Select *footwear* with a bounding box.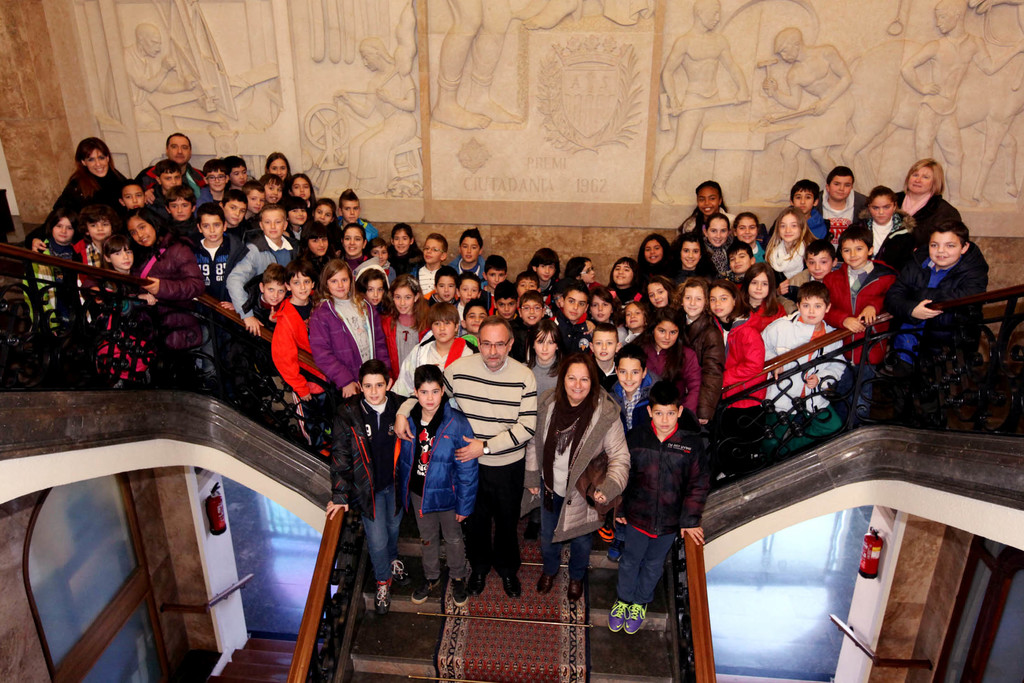
<bbox>628, 604, 650, 636</bbox>.
